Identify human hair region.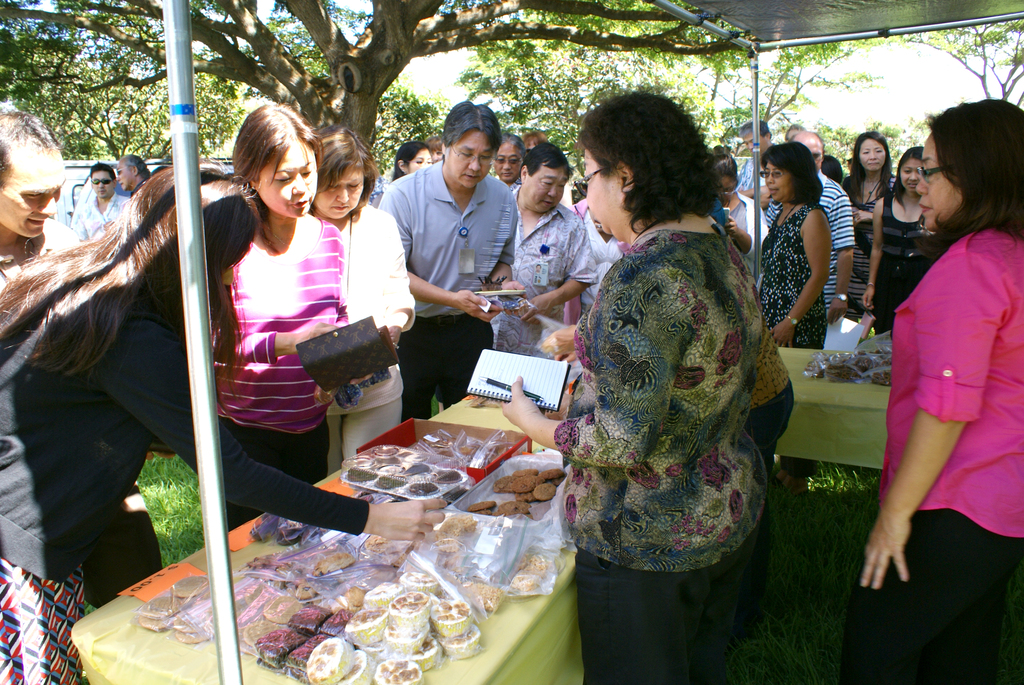
Region: locate(524, 140, 573, 177).
